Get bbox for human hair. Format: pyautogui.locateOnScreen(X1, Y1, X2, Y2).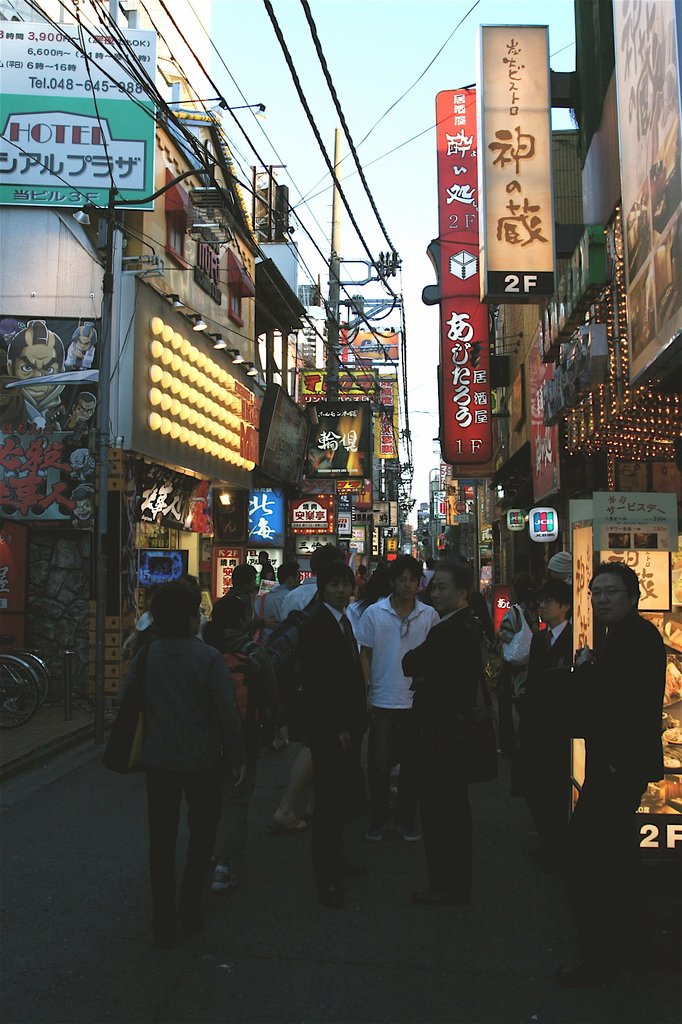
pyautogui.locateOnScreen(310, 547, 339, 576).
